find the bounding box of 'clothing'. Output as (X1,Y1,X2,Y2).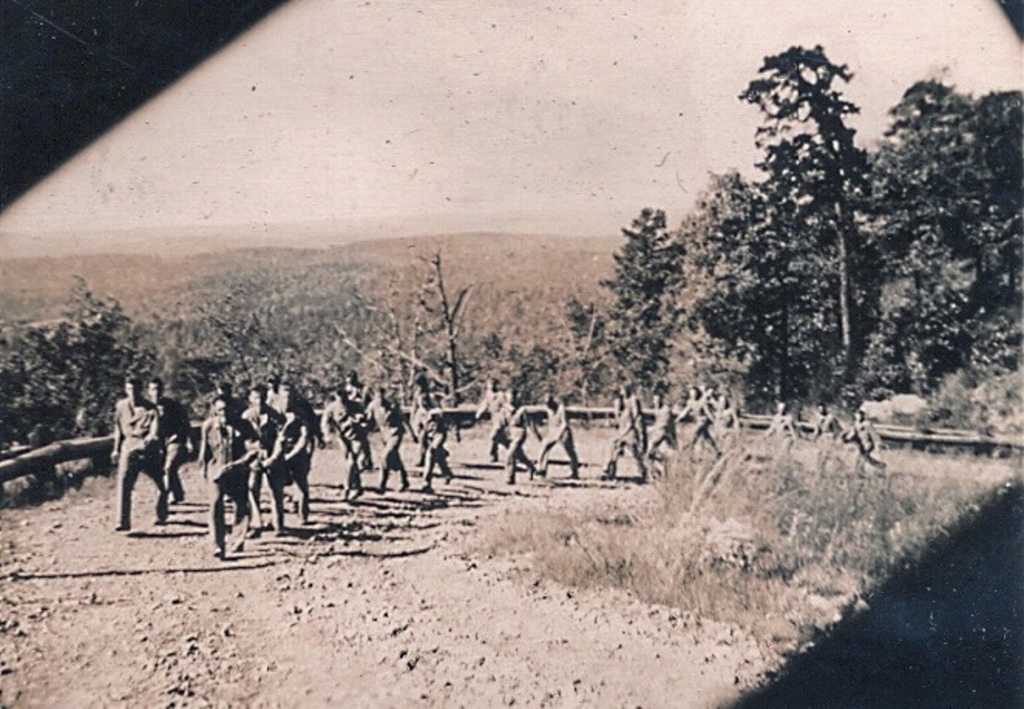
(366,395,415,488).
